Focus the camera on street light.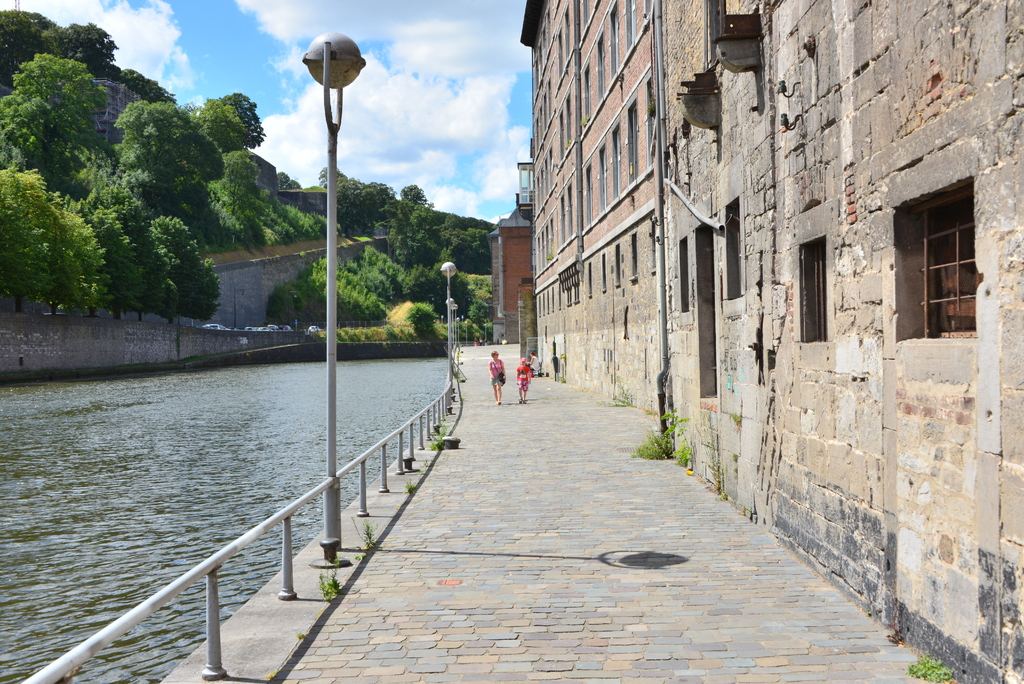
Focus region: <bbox>298, 31, 366, 547</bbox>.
